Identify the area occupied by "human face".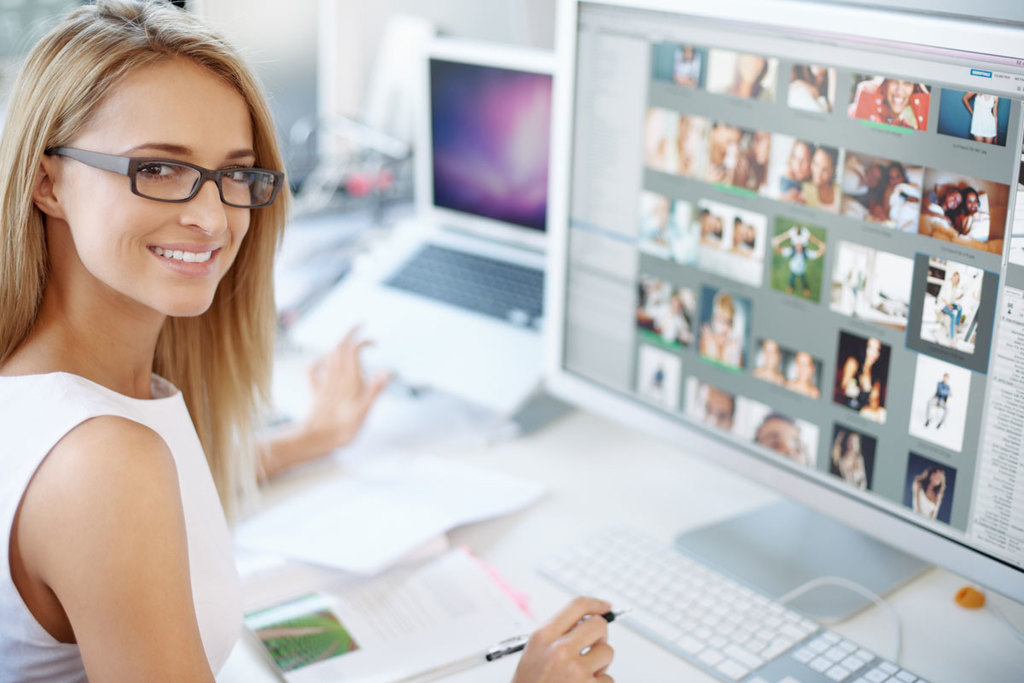
Area: BBox(737, 49, 766, 79).
